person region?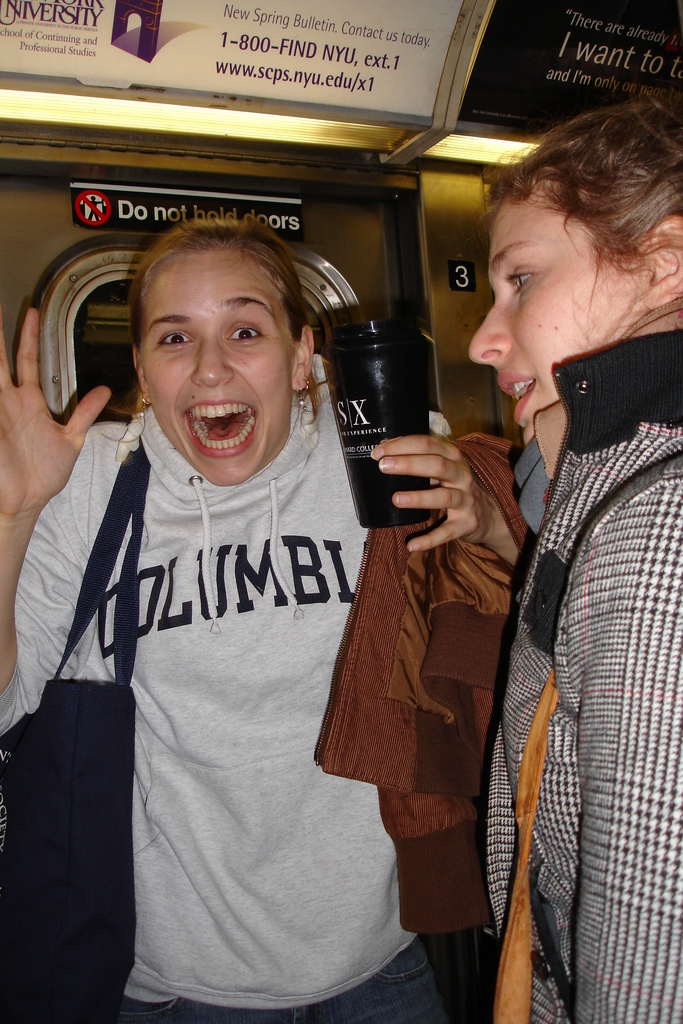
region(98, 166, 561, 1012)
